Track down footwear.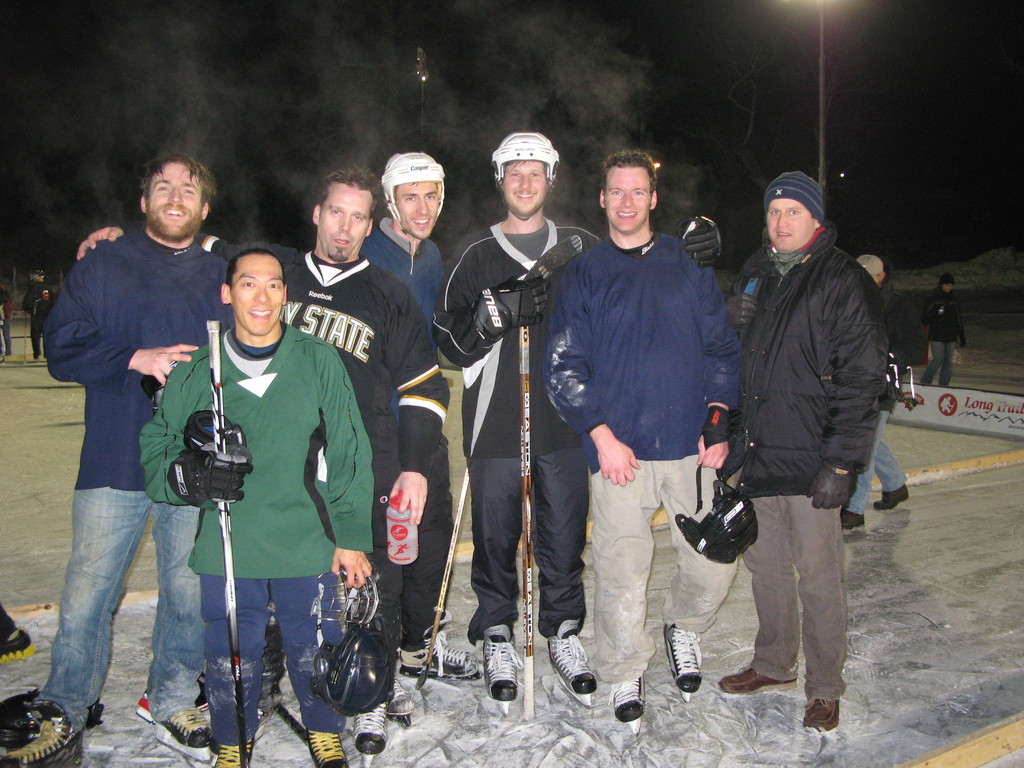
Tracked to bbox=[483, 622, 522, 705].
